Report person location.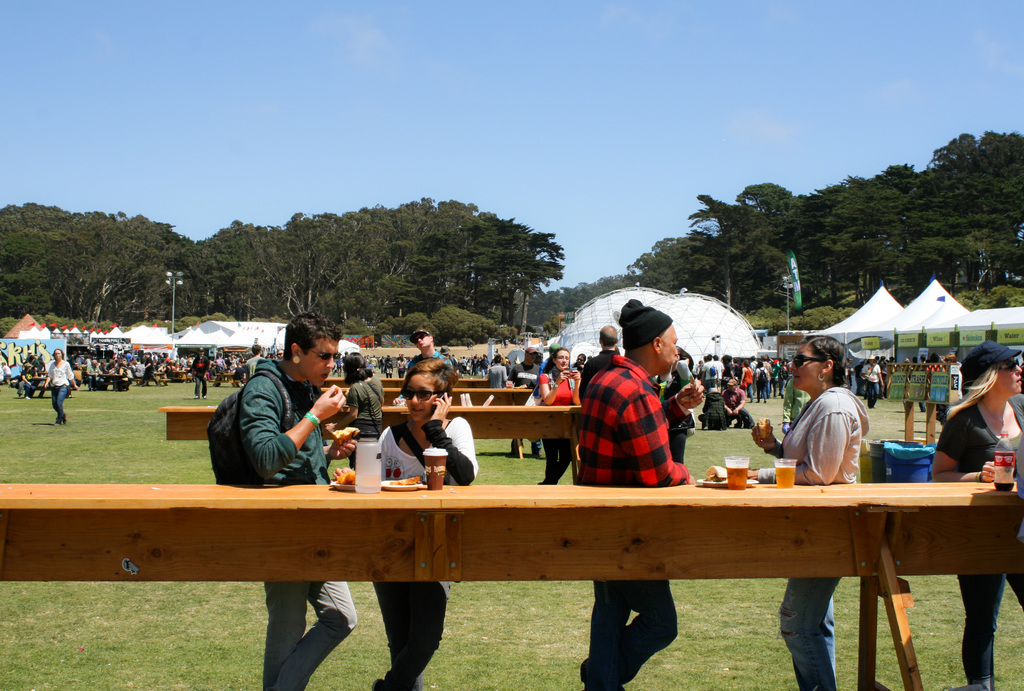
Report: [x1=527, y1=345, x2=583, y2=487].
